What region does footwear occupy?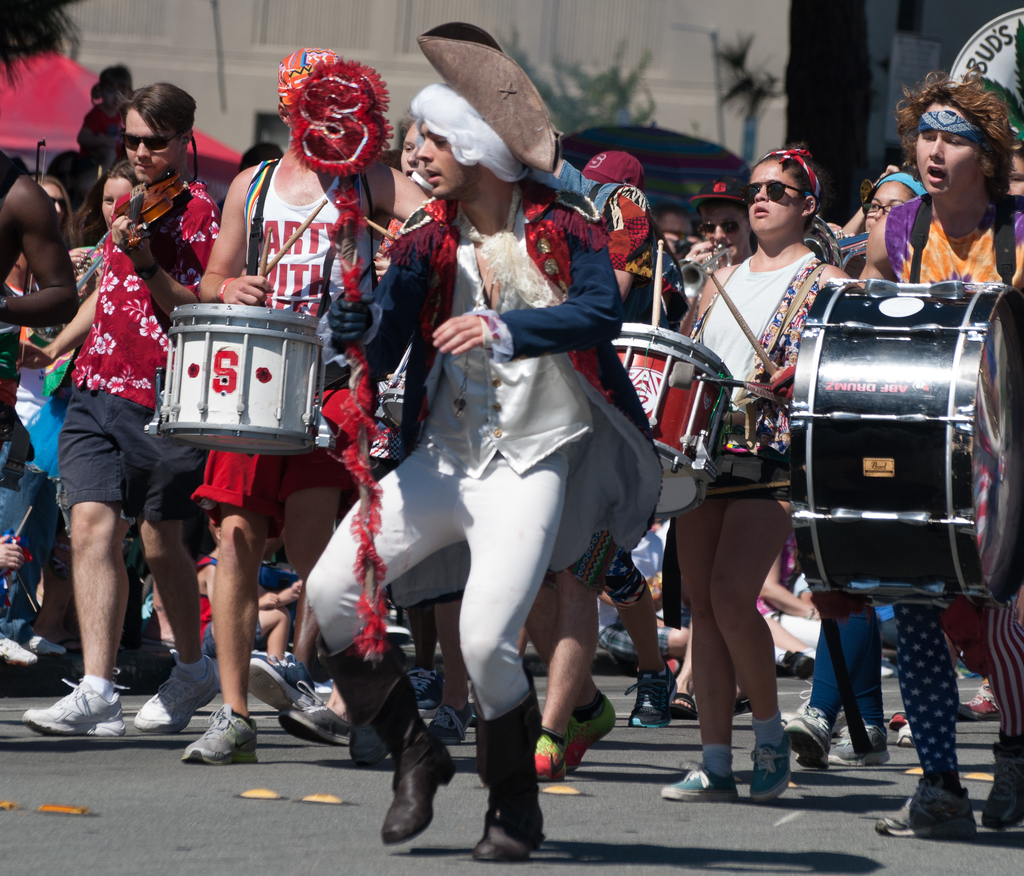
978/736/1023/828.
